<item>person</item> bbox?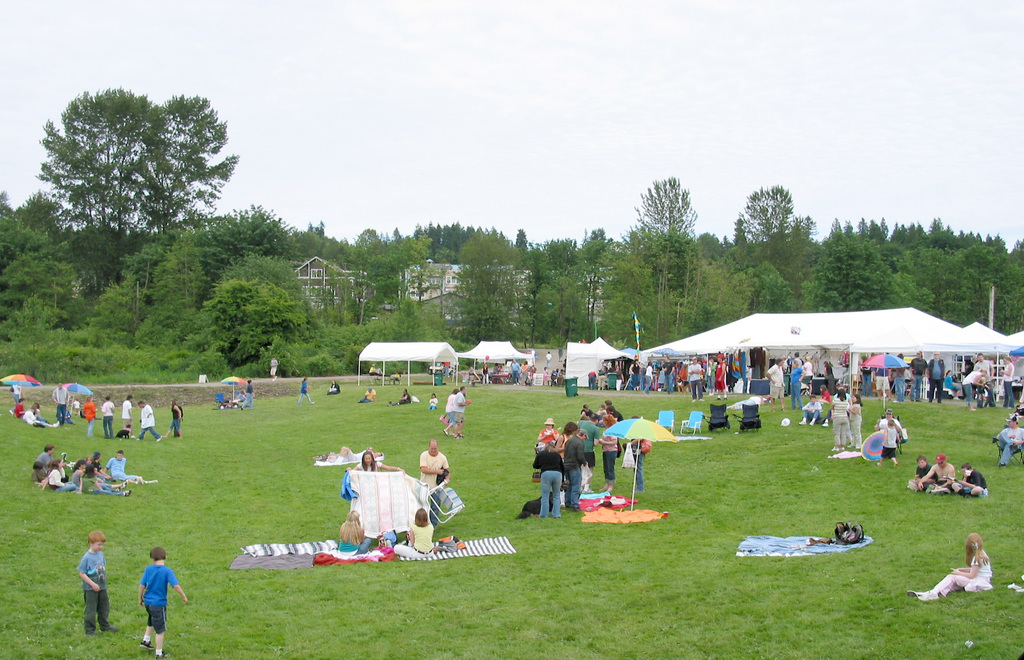
972 354 995 408
